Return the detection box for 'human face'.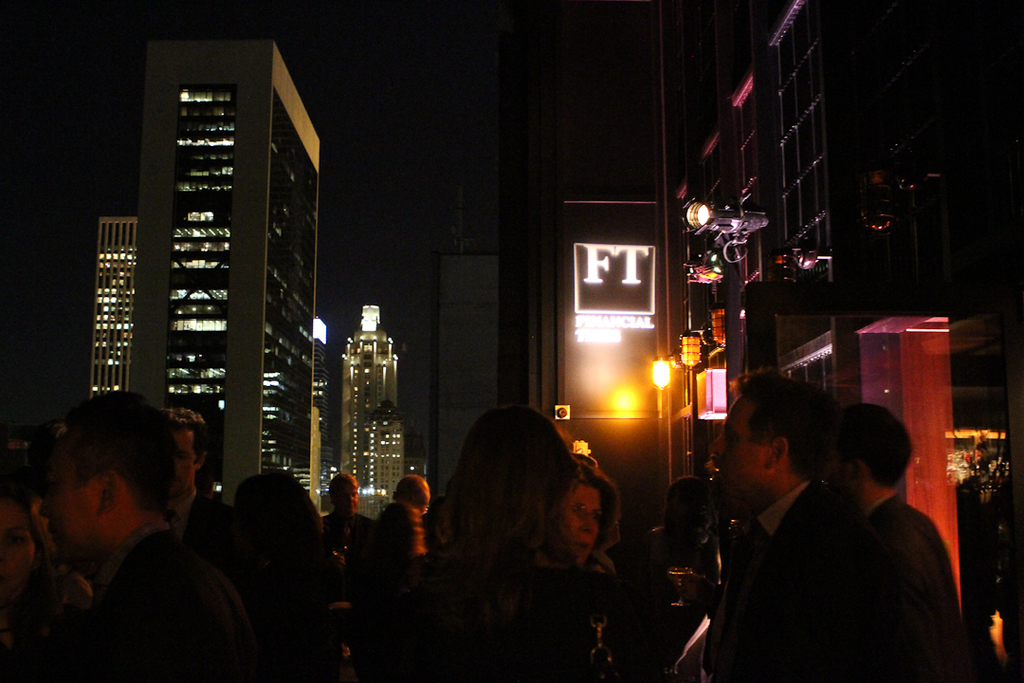
detection(334, 479, 358, 519).
